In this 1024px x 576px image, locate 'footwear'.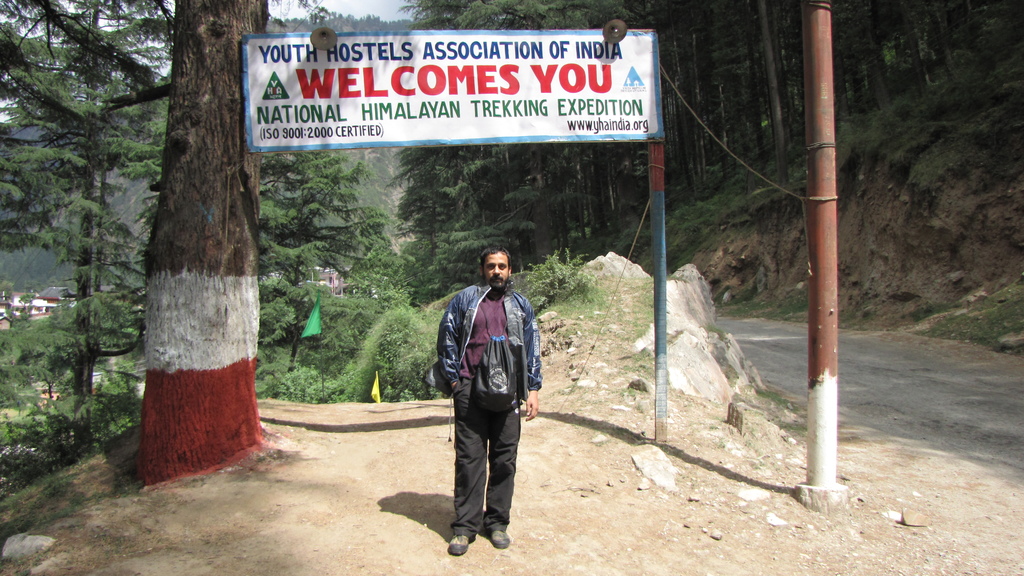
Bounding box: Rect(489, 529, 513, 550).
